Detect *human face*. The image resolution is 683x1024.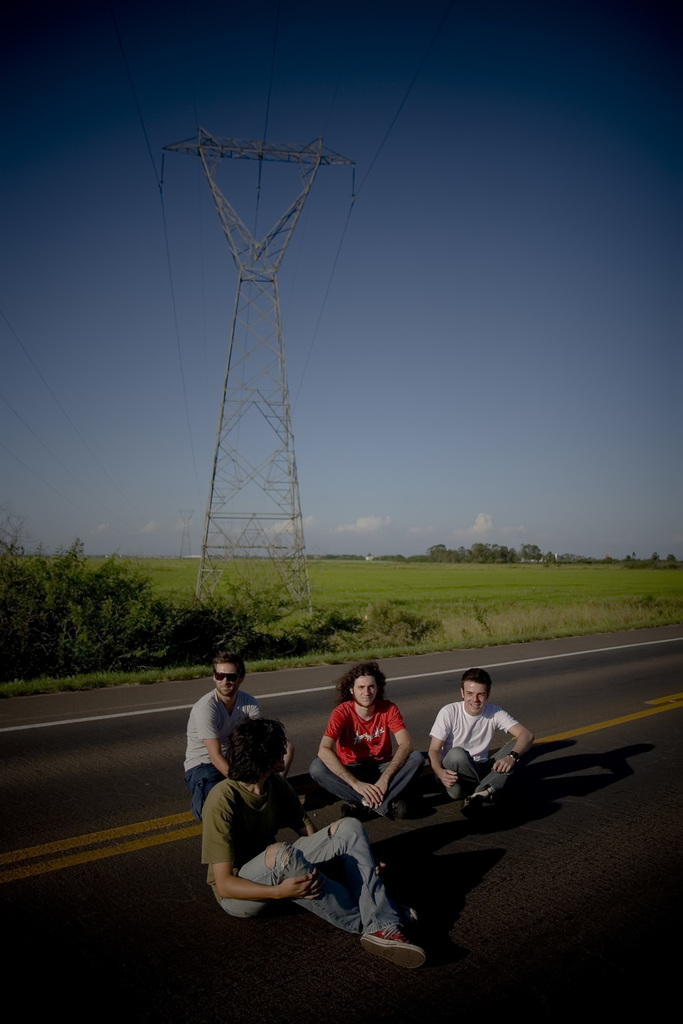
x1=268, y1=737, x2=288, y2=771.
